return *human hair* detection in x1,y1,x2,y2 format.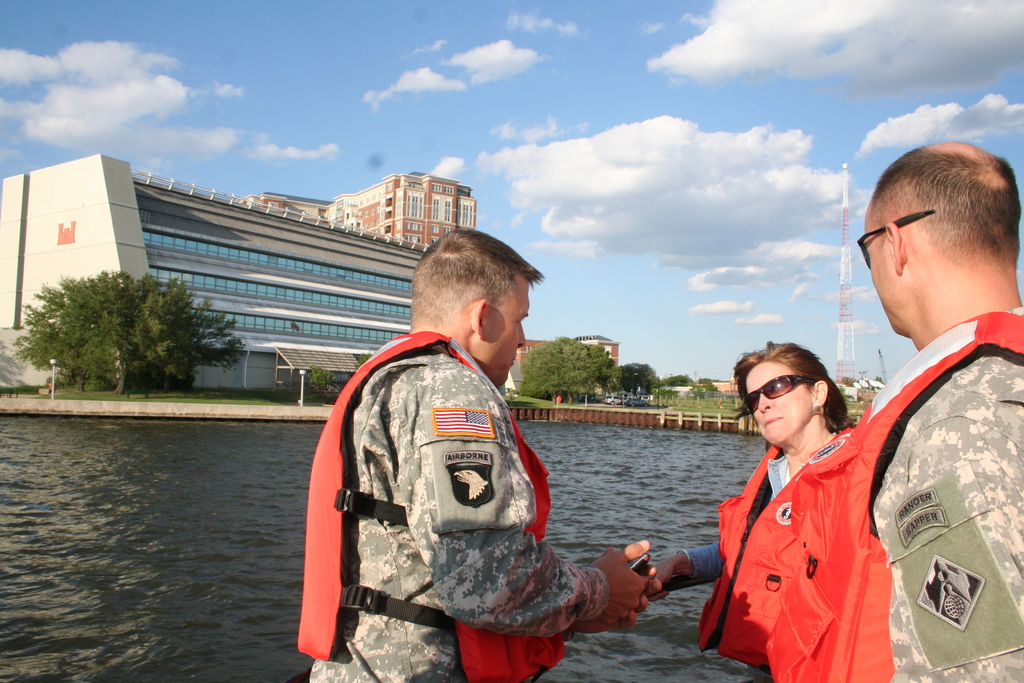
408,224,545,329.
